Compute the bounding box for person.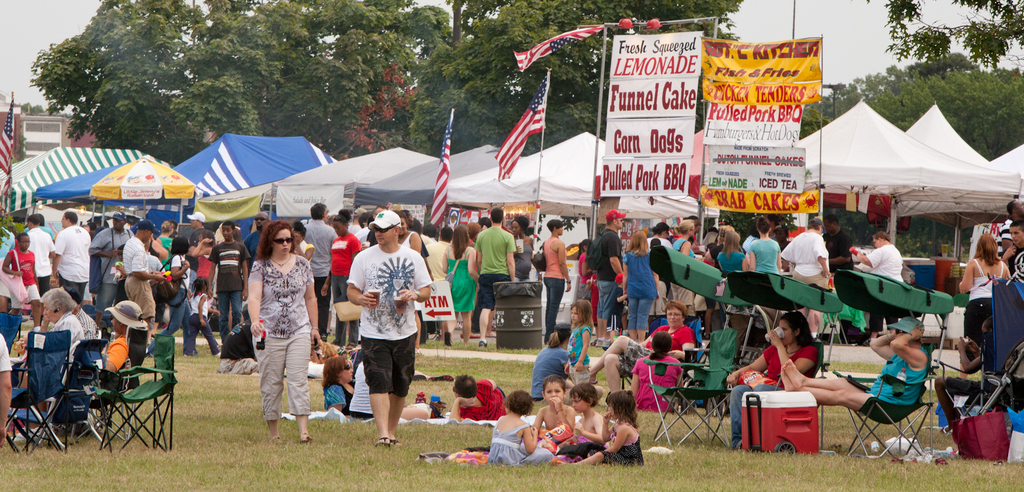
Rect(520, 371, 582, 441).
